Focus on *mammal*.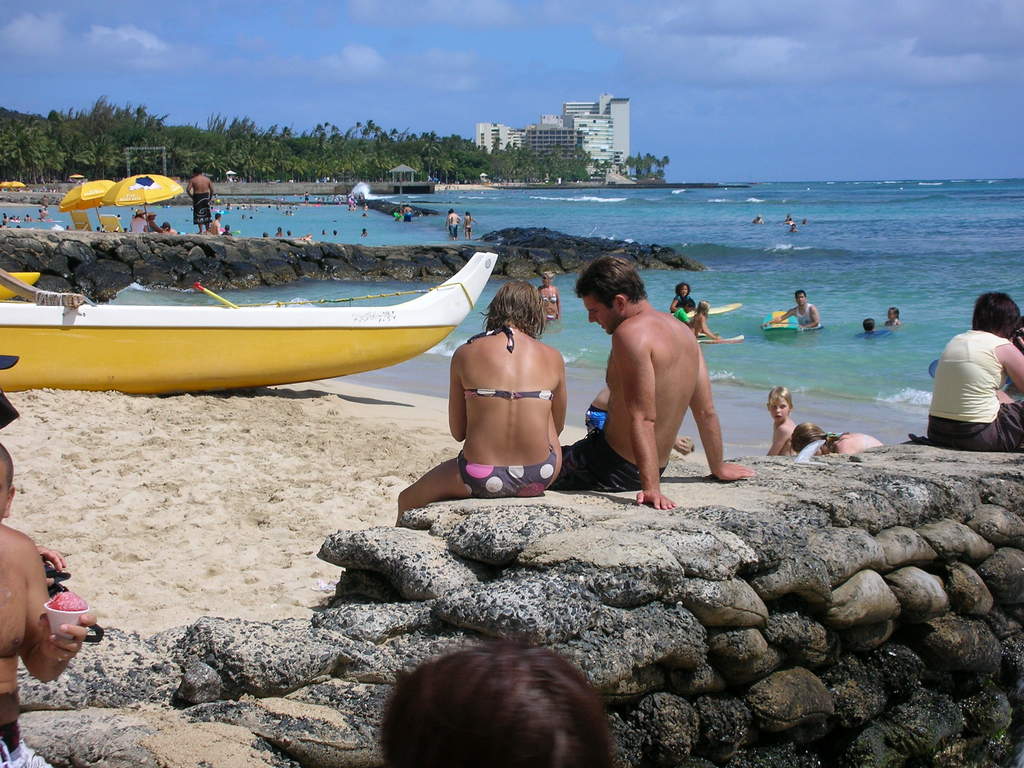
Focused at (left=321, top=228, right=325, bottom=235).
